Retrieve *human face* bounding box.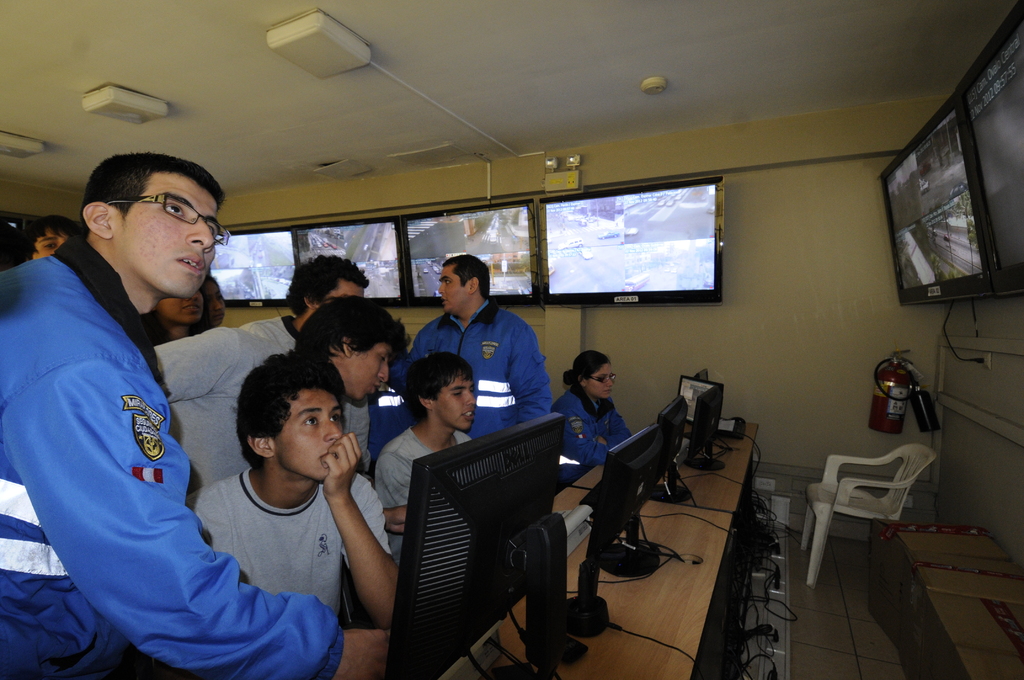
Bounding box: x1=439, y1=265, x2=467, y2=312.
